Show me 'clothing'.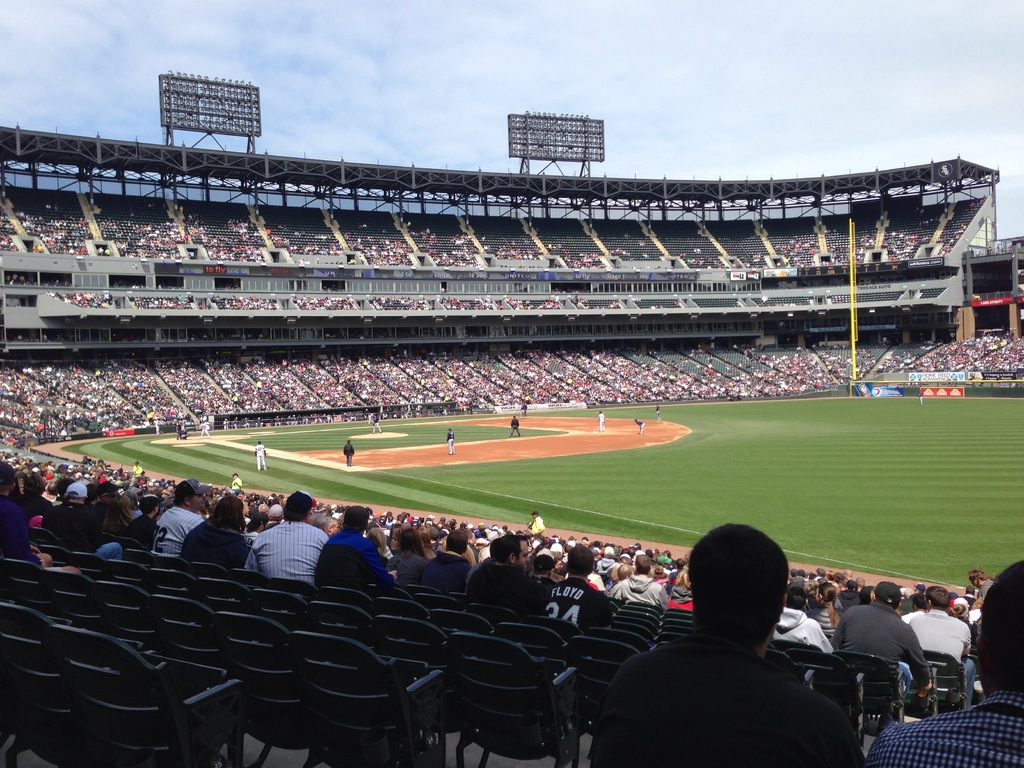
'clothing' is here: bbox(234, 514, 325, 595).
